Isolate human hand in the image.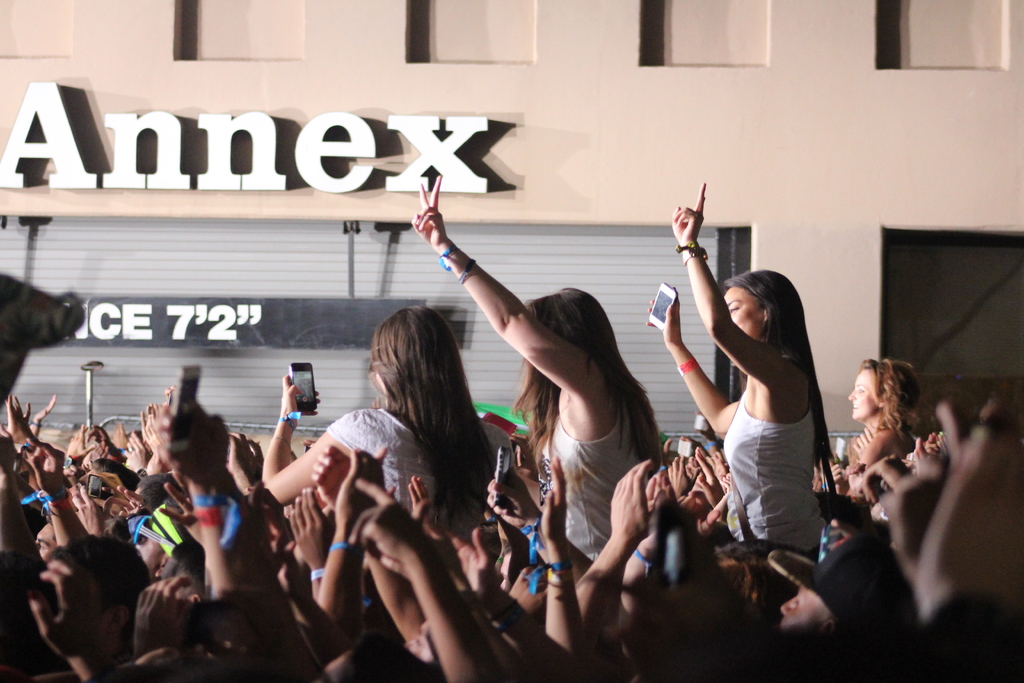
Isolated region: 671 188 726 266.
